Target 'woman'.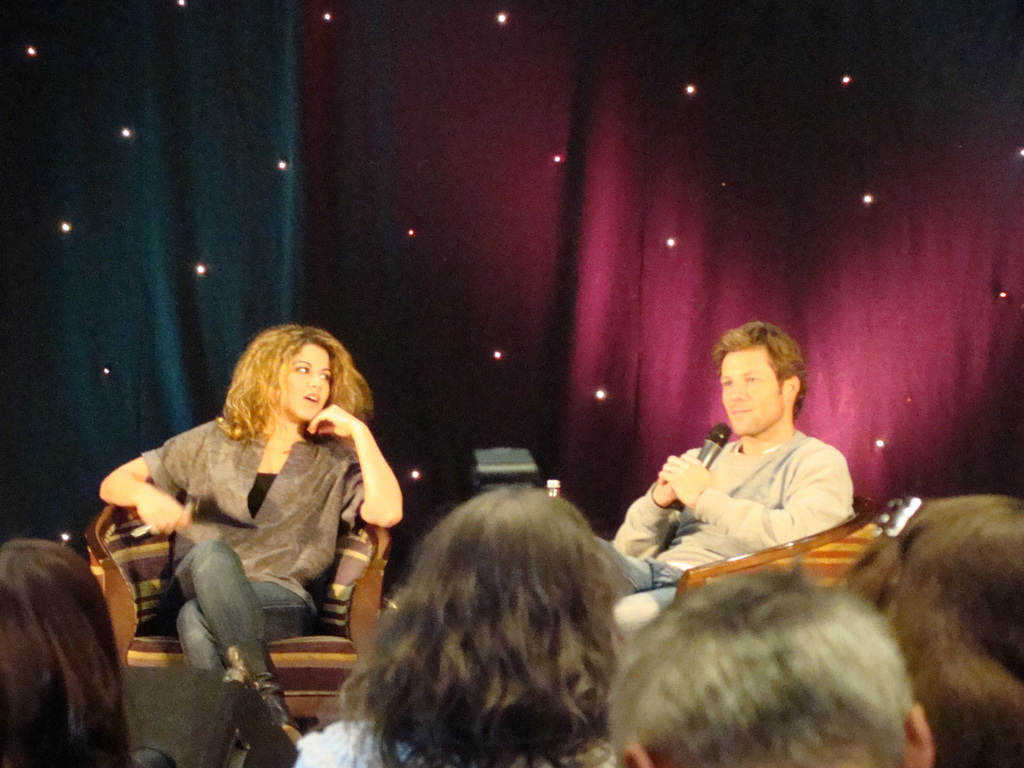
Target region: [0, 536, 188, 767].
